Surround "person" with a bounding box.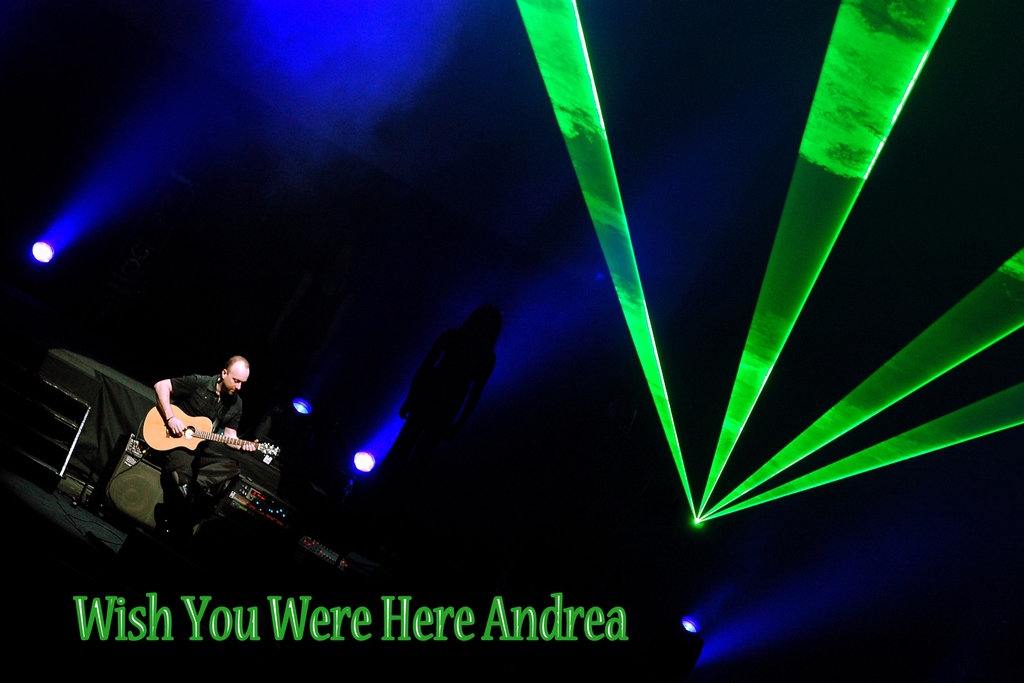
373, 310, 497, 519.
